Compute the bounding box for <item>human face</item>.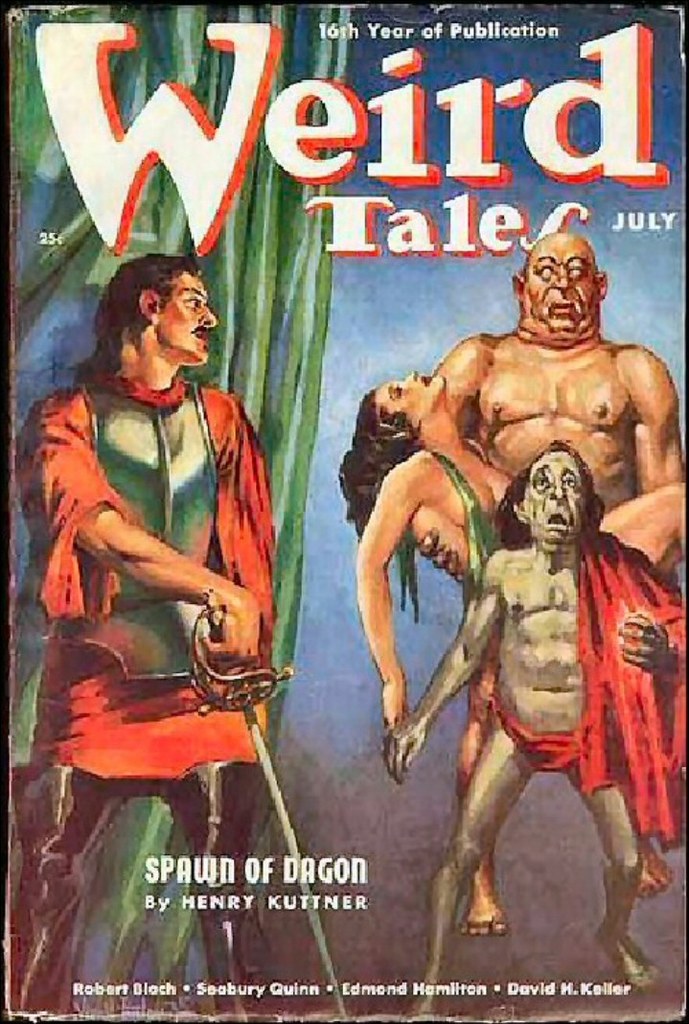
<box>517,230,599,335</box>.
